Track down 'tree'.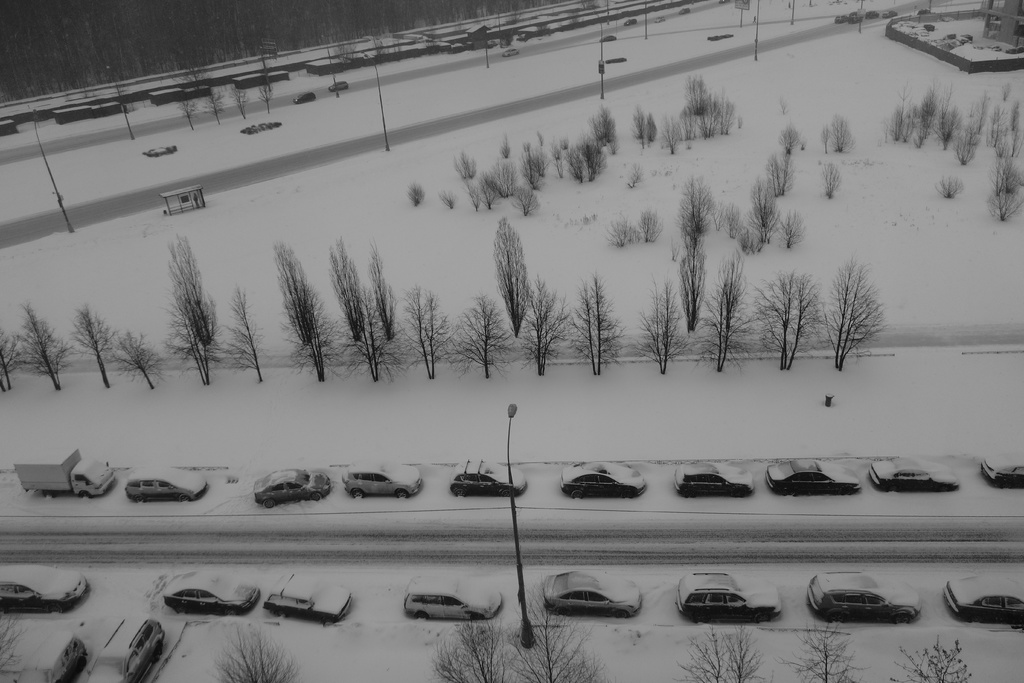
Tracked to <box>450,287,517,376</box>.
